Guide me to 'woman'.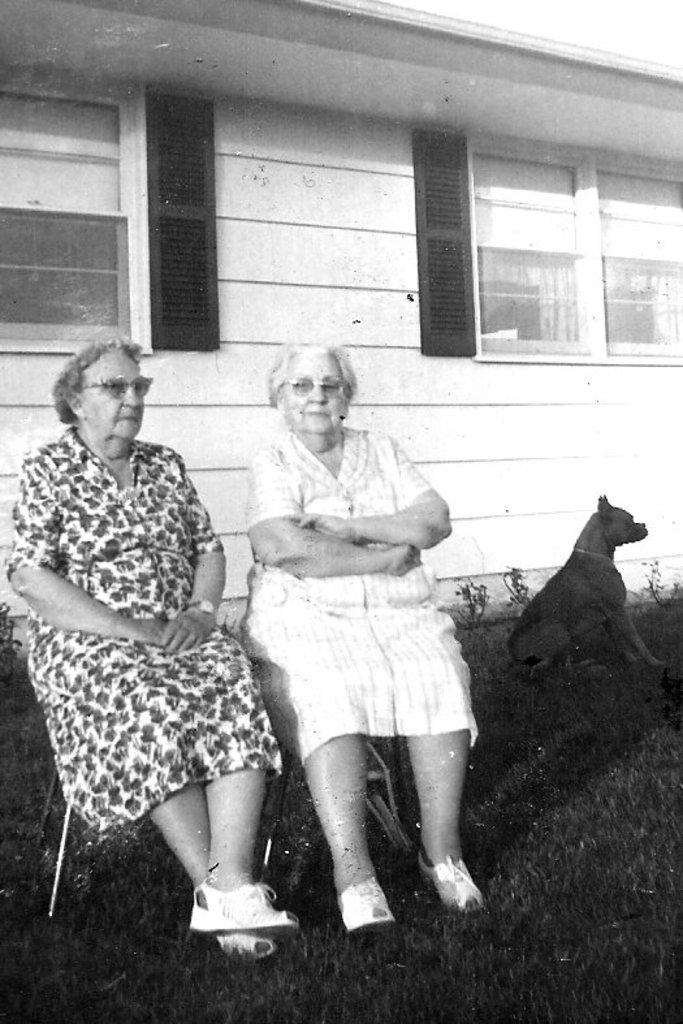
Guidance: Rect(3, 337, 302, 959).
